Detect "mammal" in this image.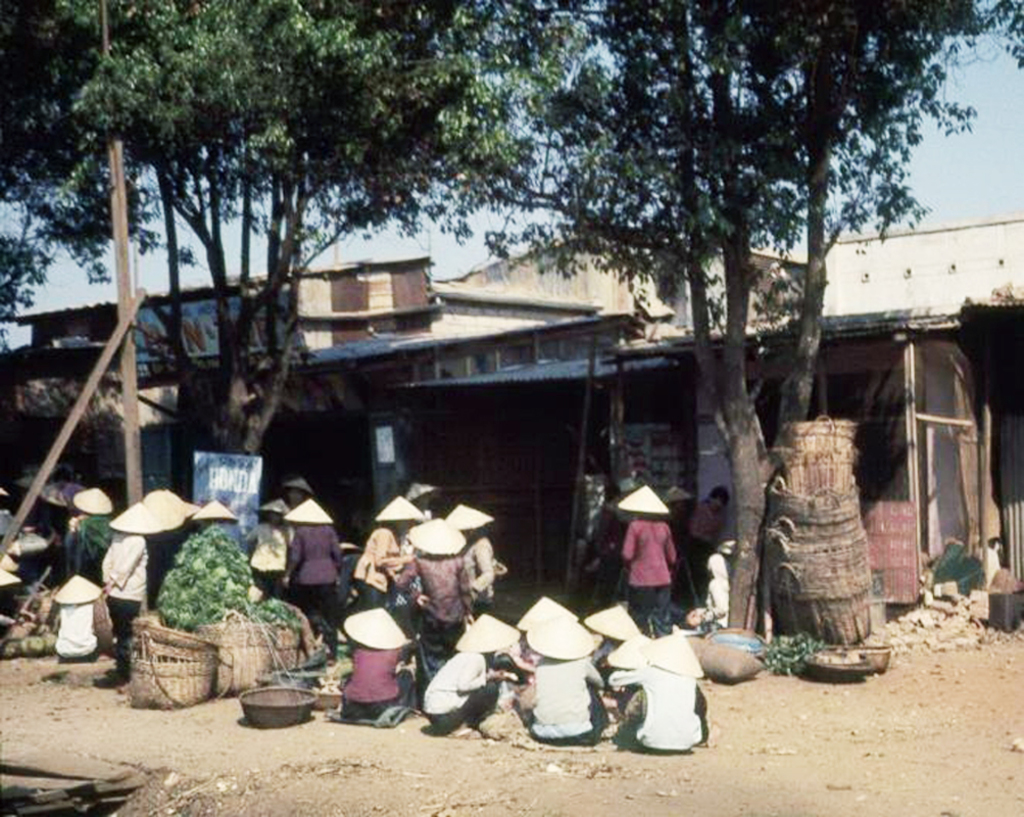
Detection: (100,499,162,672).
